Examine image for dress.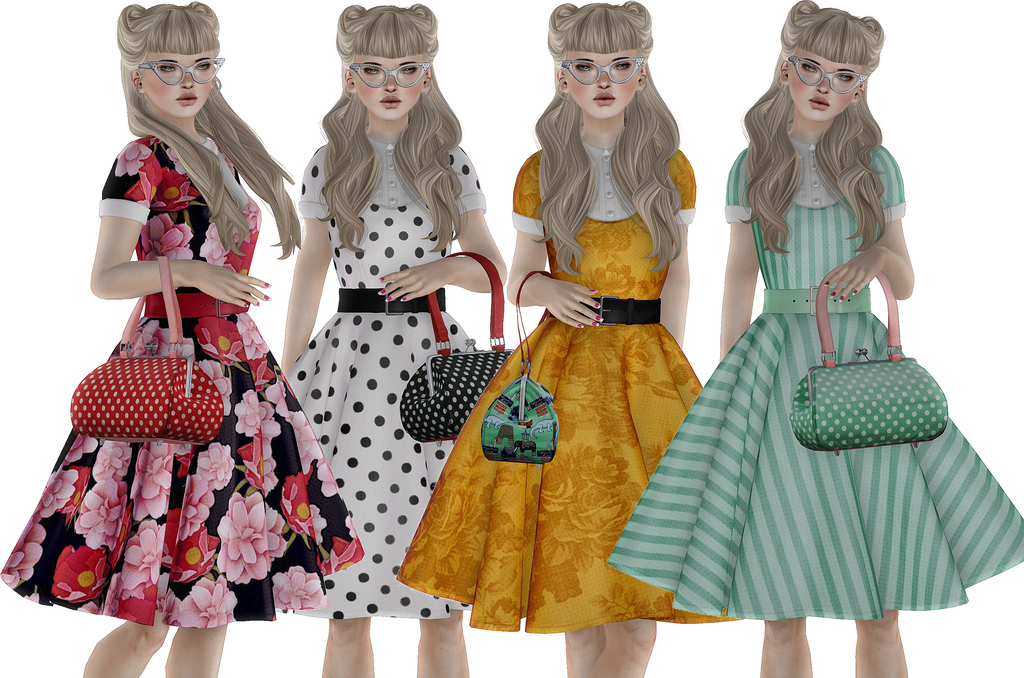
Examination result: [left=0, top=129, right=365, bottom=630].
